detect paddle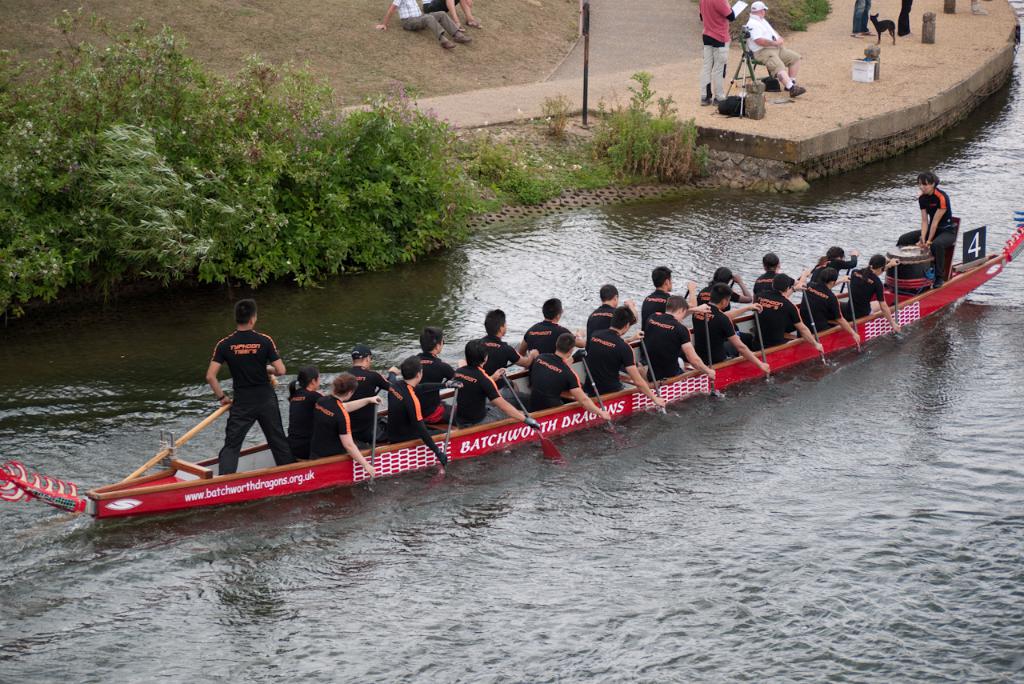
642,336,665,415
